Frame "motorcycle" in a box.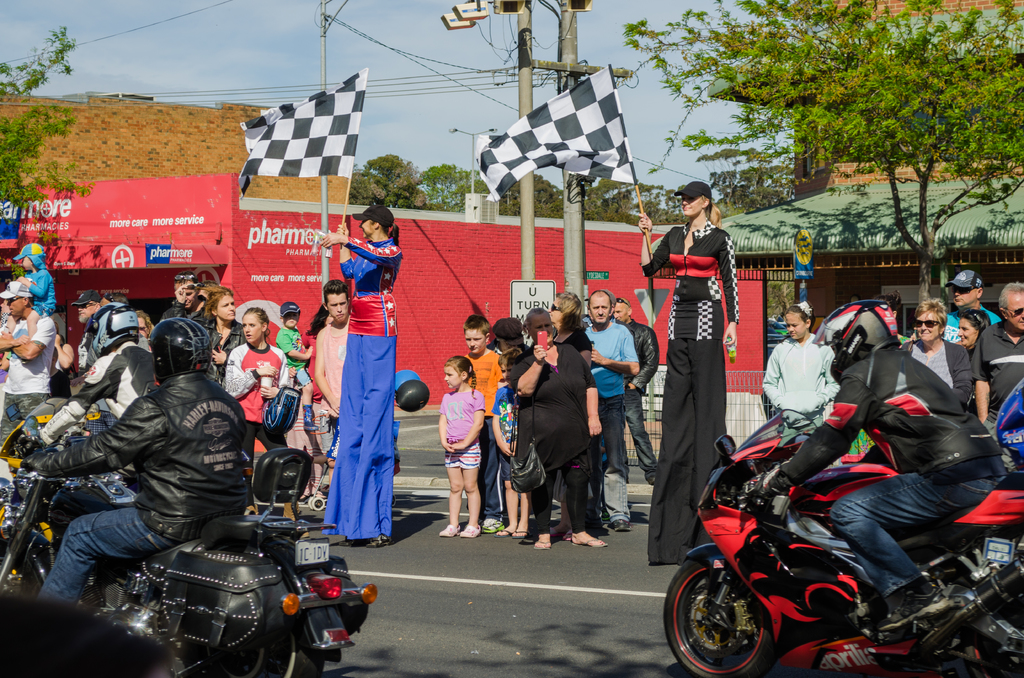
BBox(990, 366, 1023, 467).
